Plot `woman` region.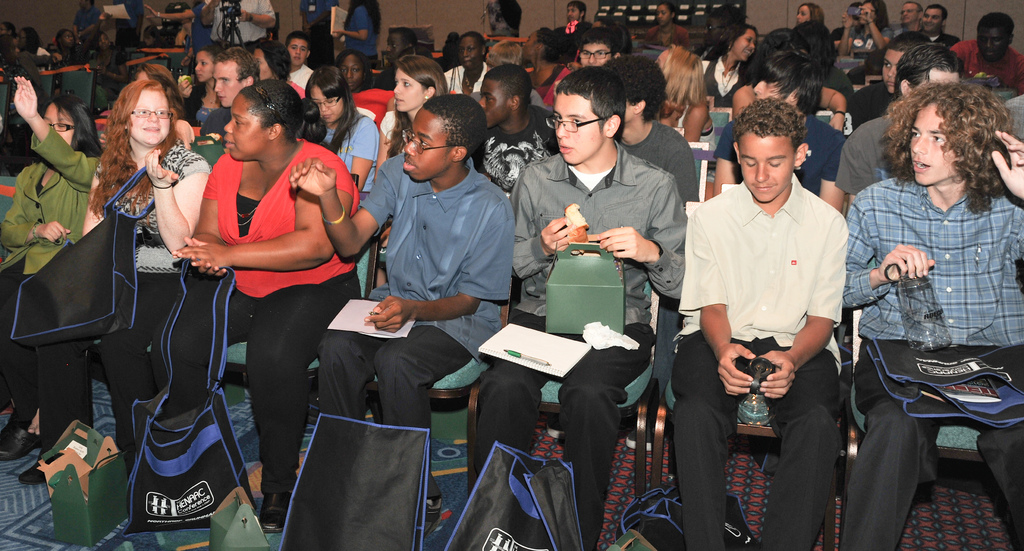
Plotted at bbox(524, 30, 577, 115).
